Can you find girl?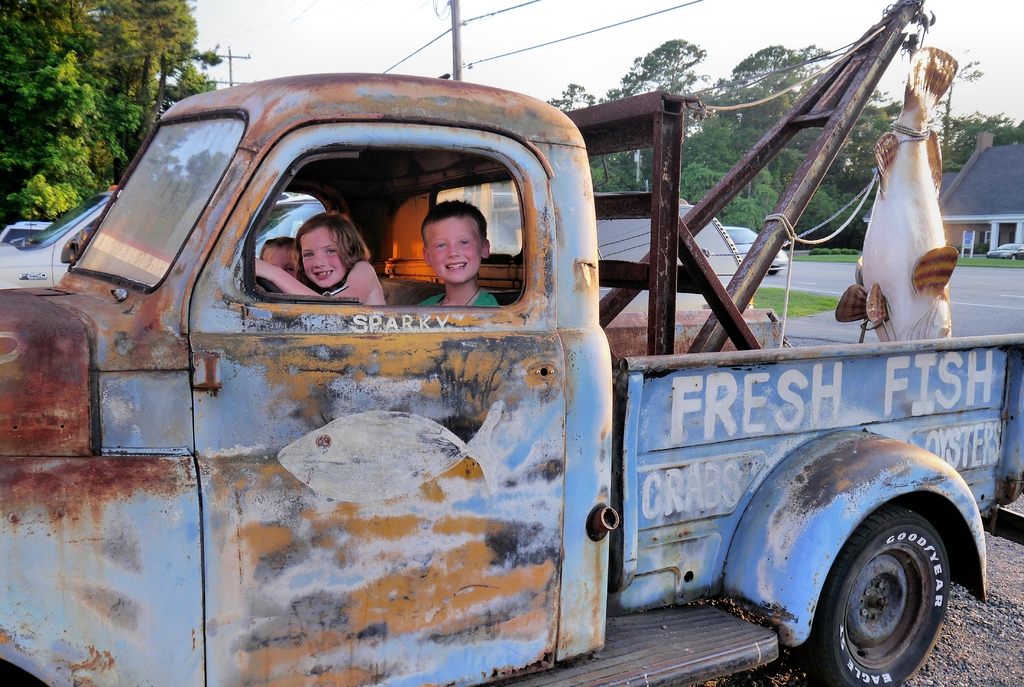
Yes, bounding box: l=254, t=205, r=388, b=309.
